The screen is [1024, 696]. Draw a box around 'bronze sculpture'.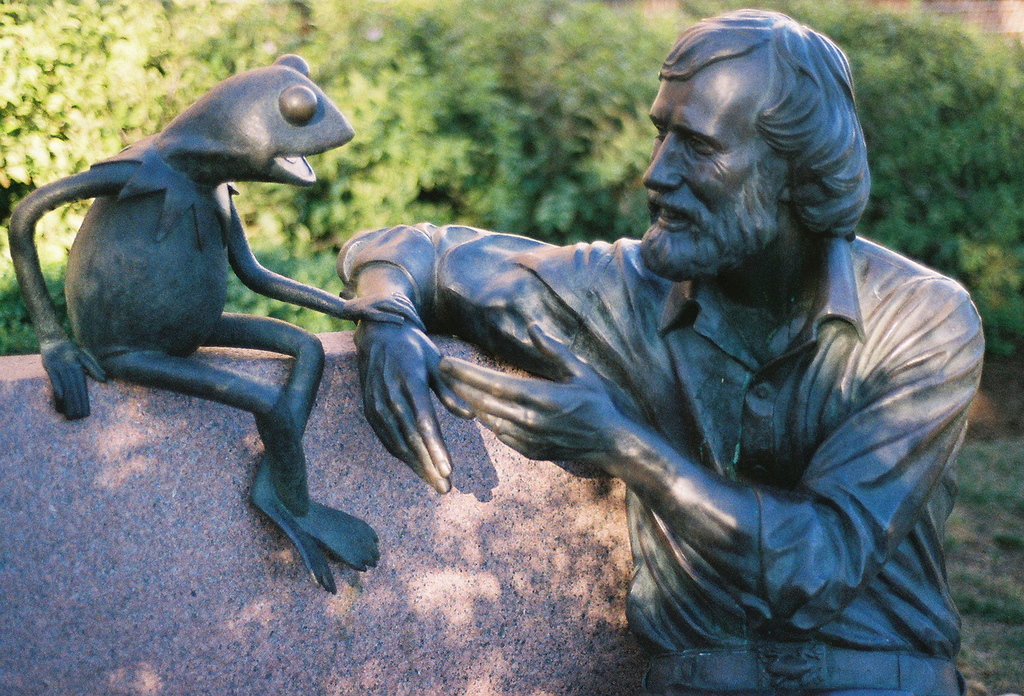
17,6,977,695.
